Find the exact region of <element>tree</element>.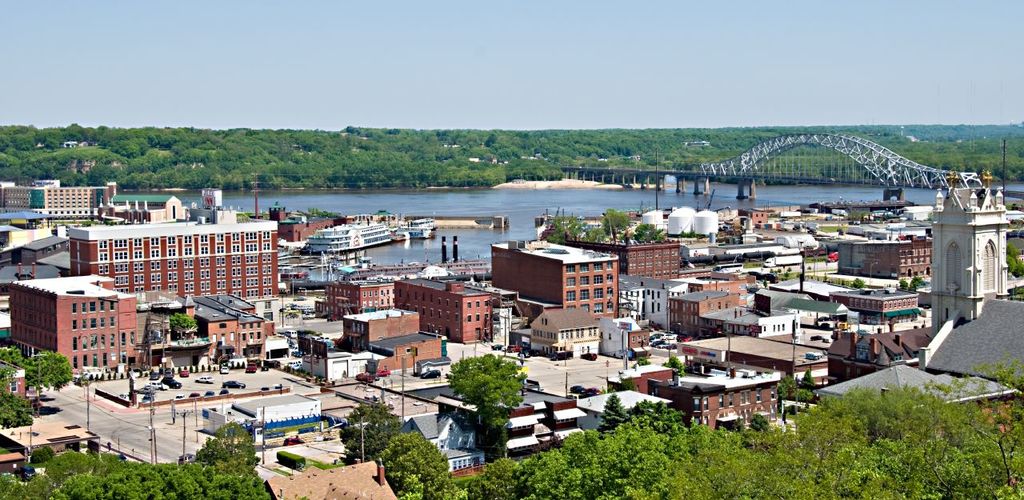
Exact region: 338:391:404:466.
